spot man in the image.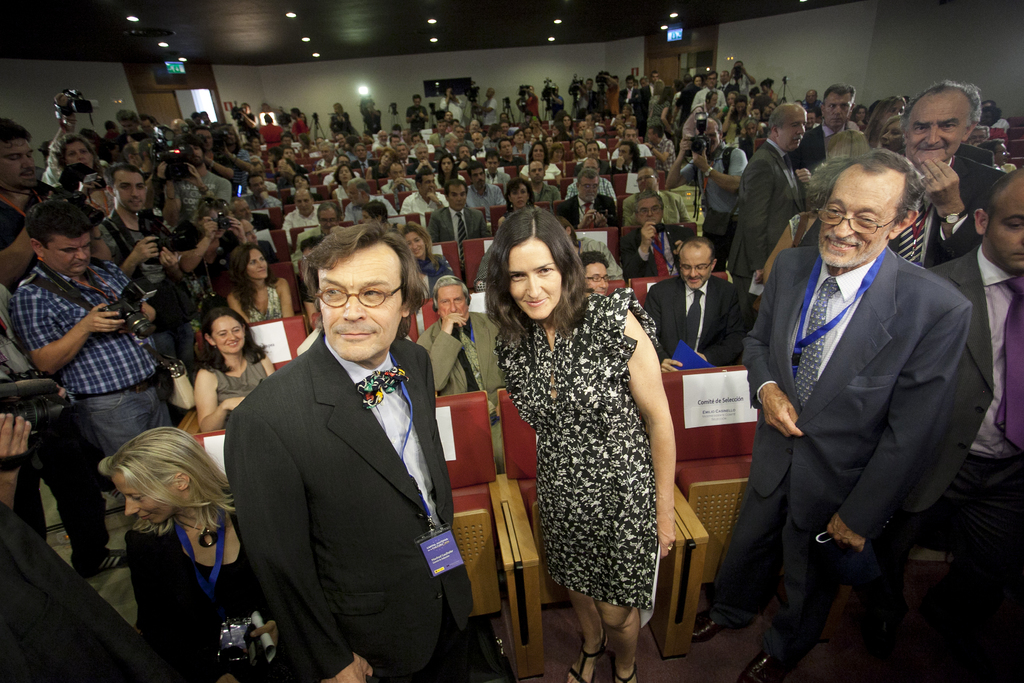
man found at pyautogui.locateOnScreen(195, 126, 240, 185).
